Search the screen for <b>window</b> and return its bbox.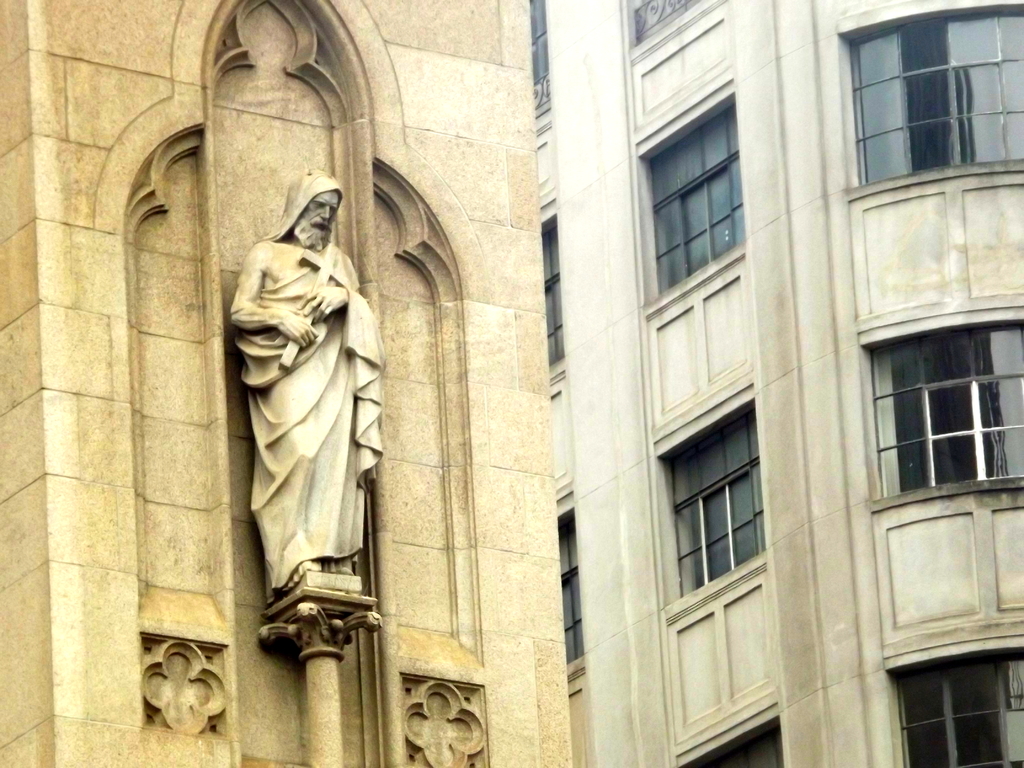
Found: crop(556, 515, 584, 661).
